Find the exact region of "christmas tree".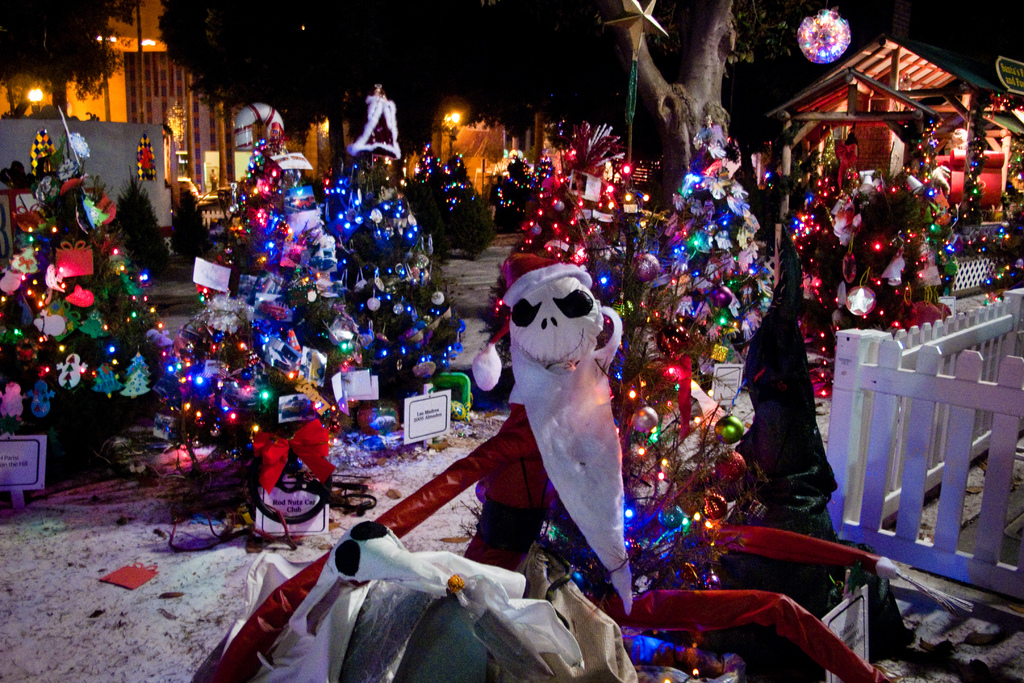
Exact region: locate(650, 124, 776, 377).
